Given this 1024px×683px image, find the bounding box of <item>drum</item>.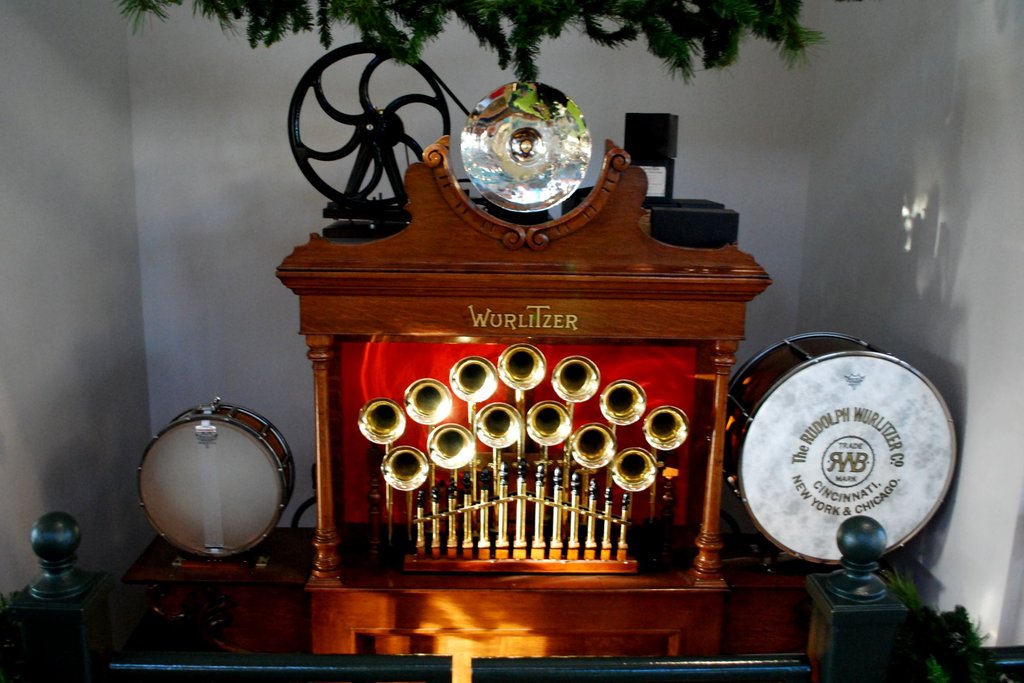
x1=726 y1=331 x2=957 y2=566.
